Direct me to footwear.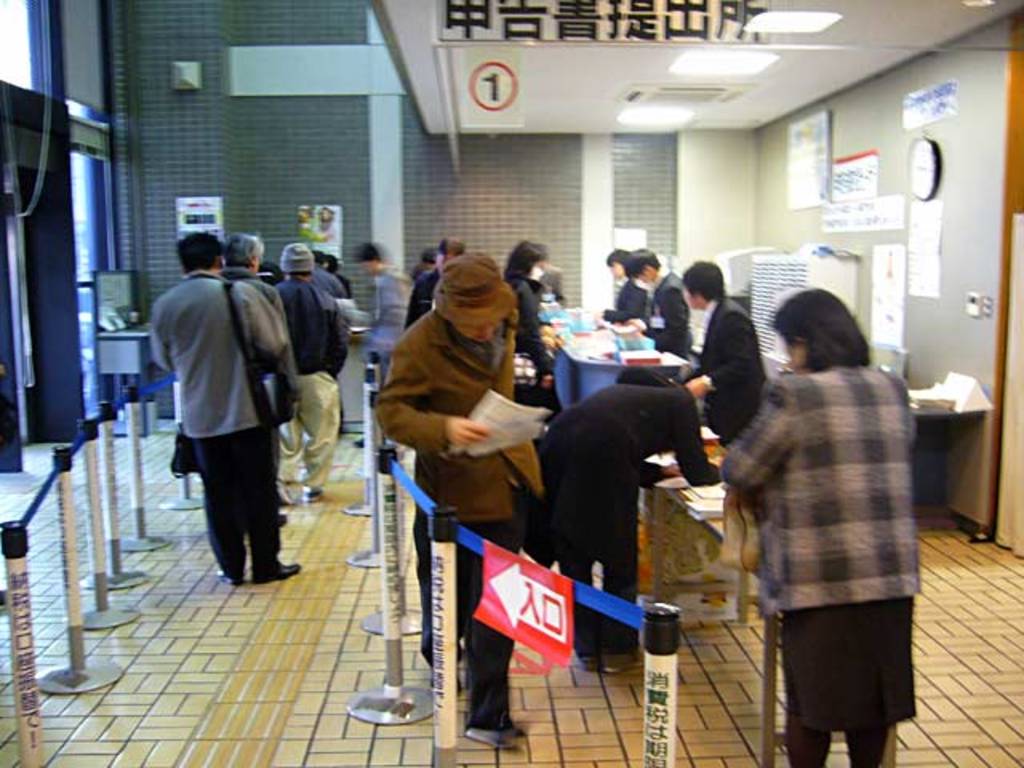
Direction: box=[216, 568, 232, 581].
